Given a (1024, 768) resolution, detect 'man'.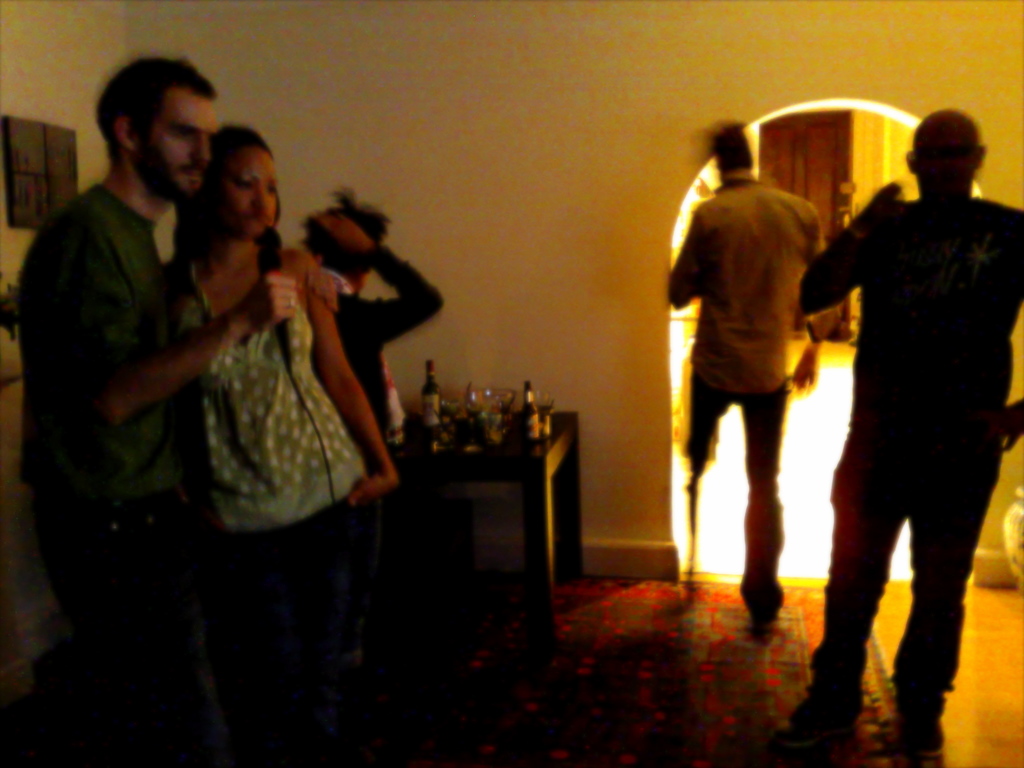
l=665, t=125, r=837, b=627.
